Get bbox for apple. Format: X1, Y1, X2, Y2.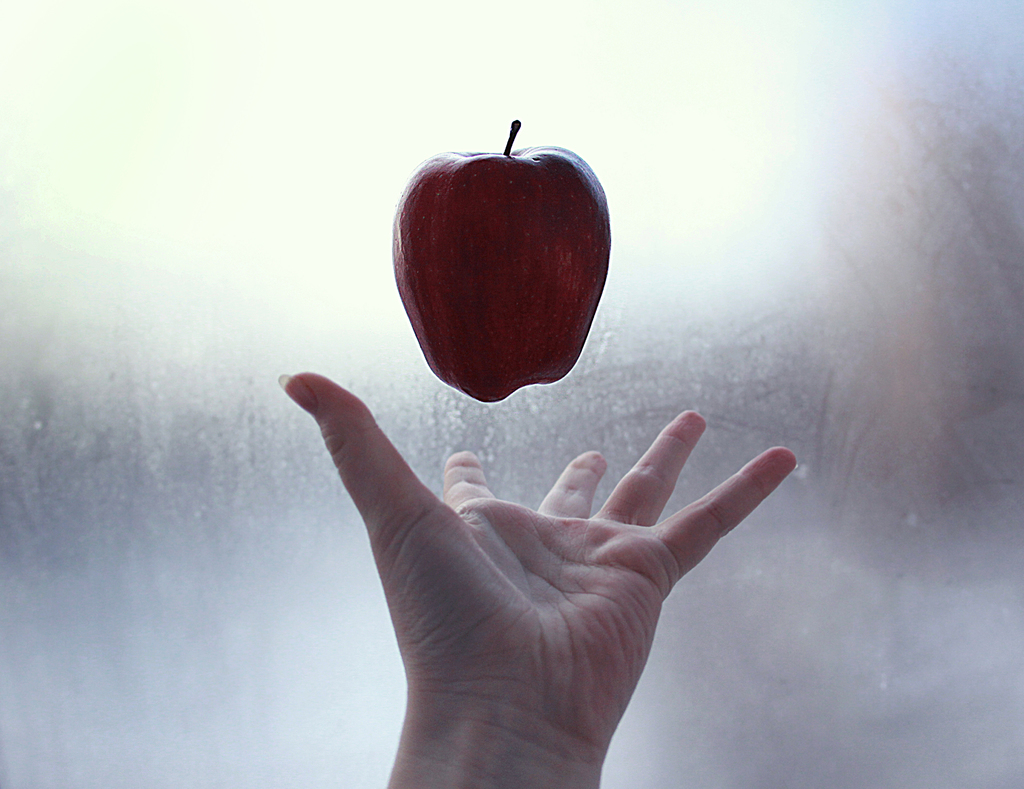
379, 124, 618, 406.
